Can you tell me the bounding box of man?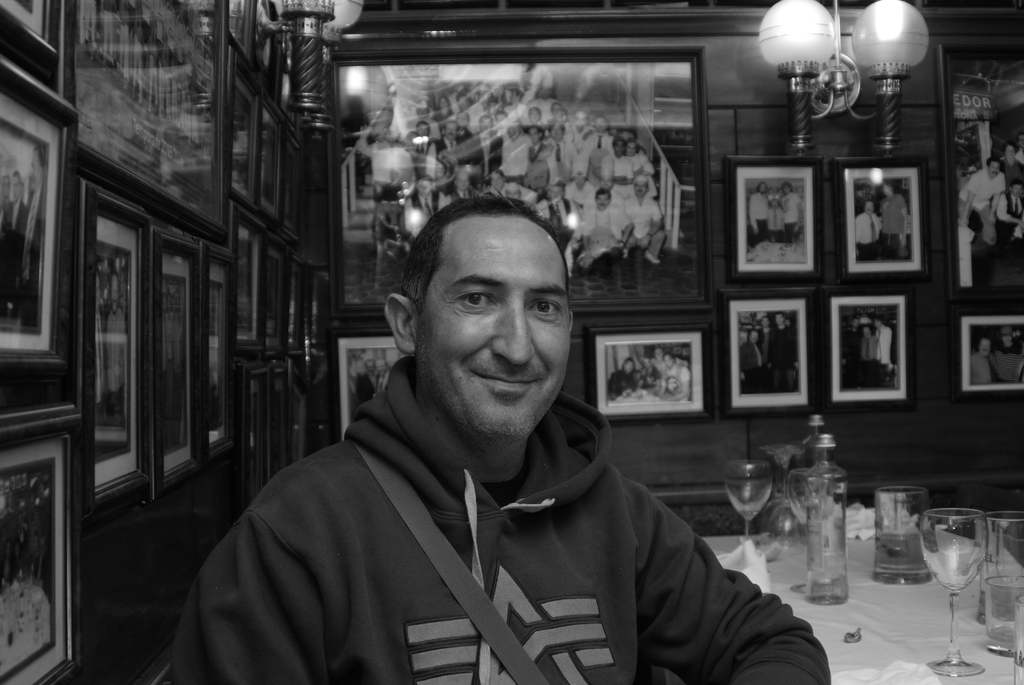
select_region(358, 125, 413, 200).
